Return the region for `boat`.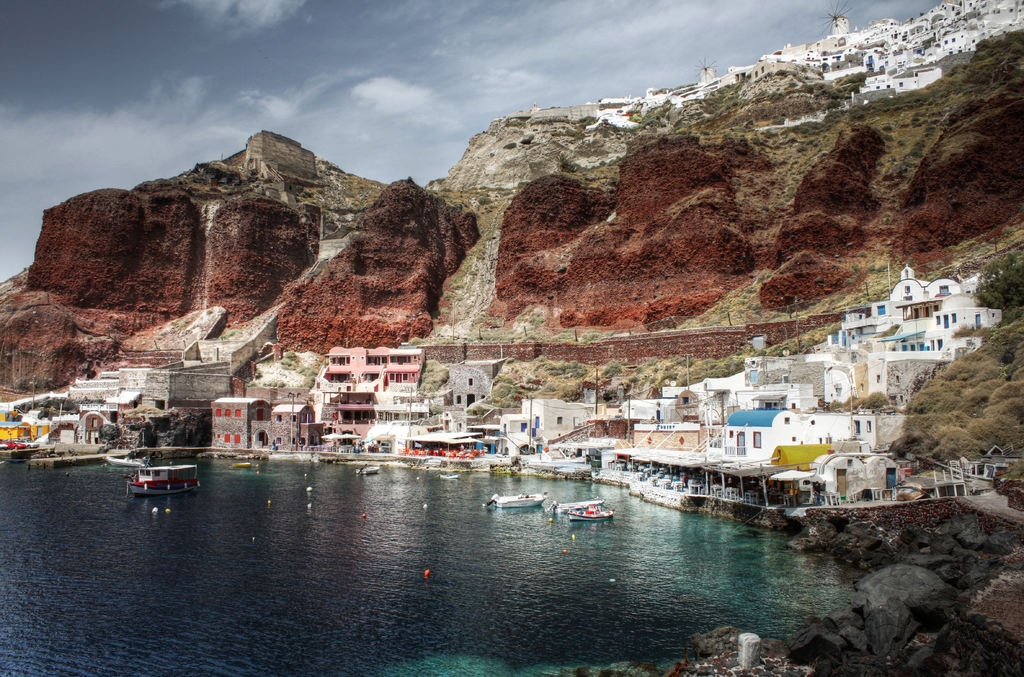
{"x1": 357, "y1": 463, "x2": 380, "y2": 474}.
